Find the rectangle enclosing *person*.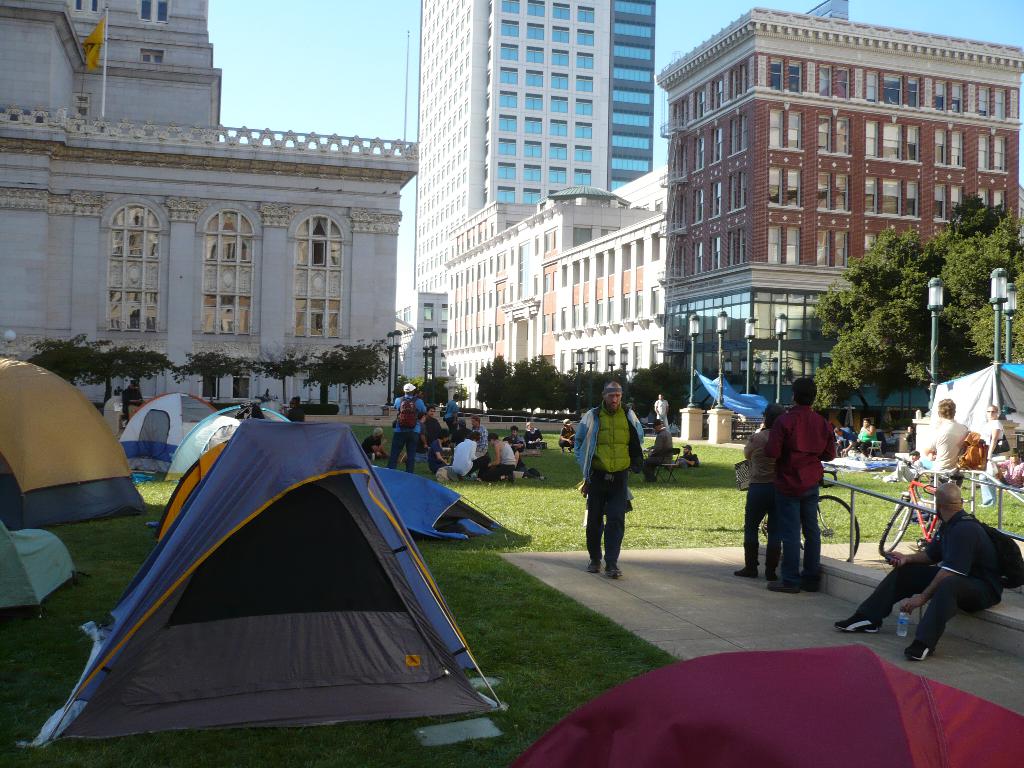
[854,418,881,455].
